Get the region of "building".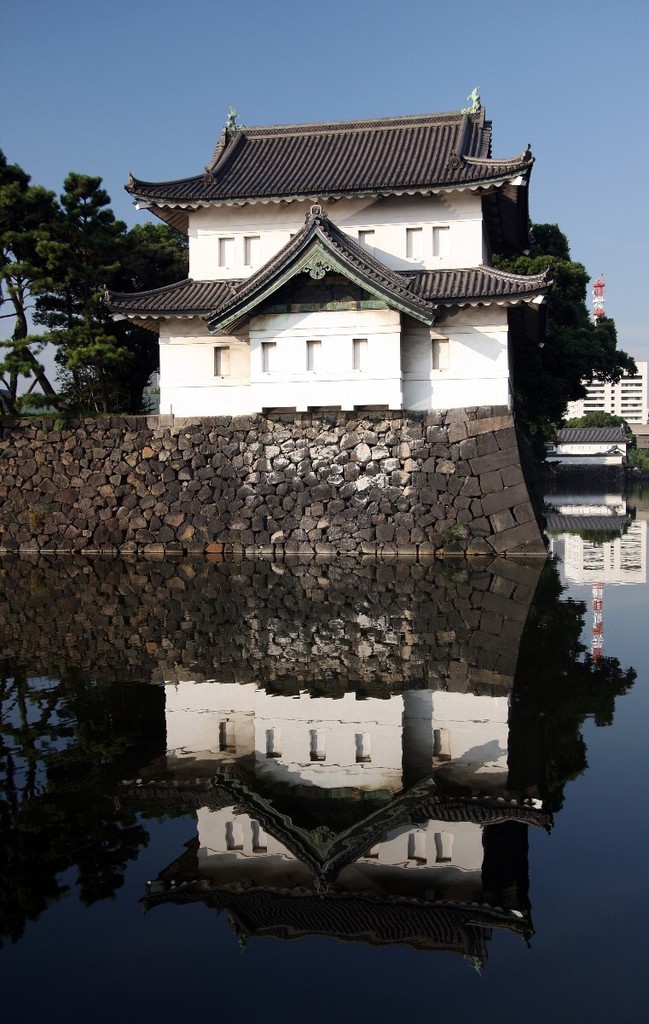
[565,353,648,422].
